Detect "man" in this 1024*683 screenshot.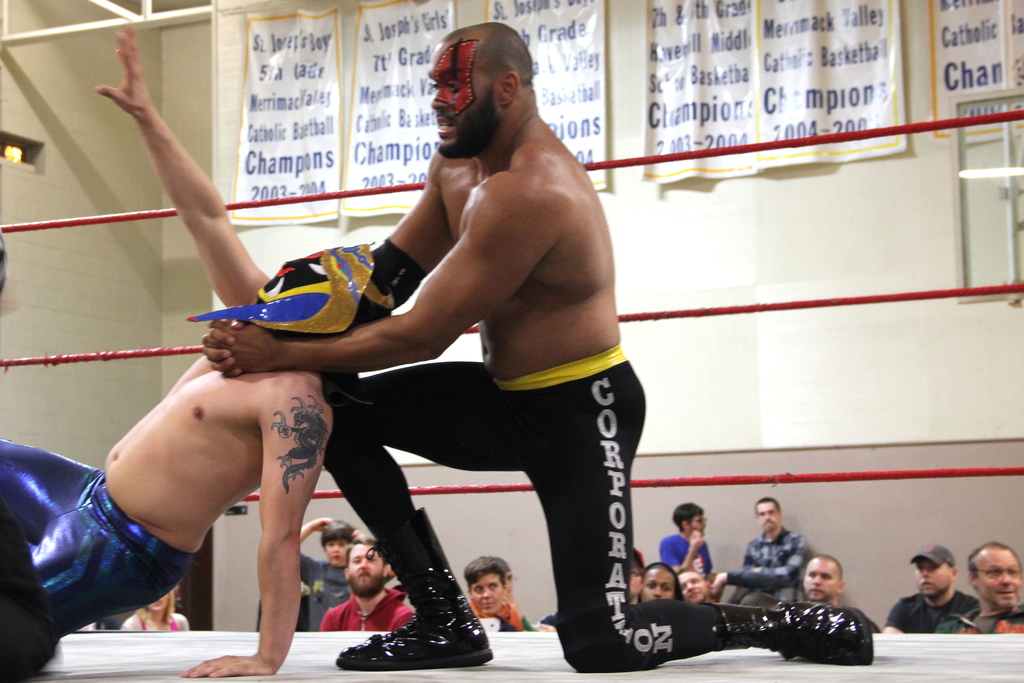
Detection: bbox=[716, 495, 815, 607].
